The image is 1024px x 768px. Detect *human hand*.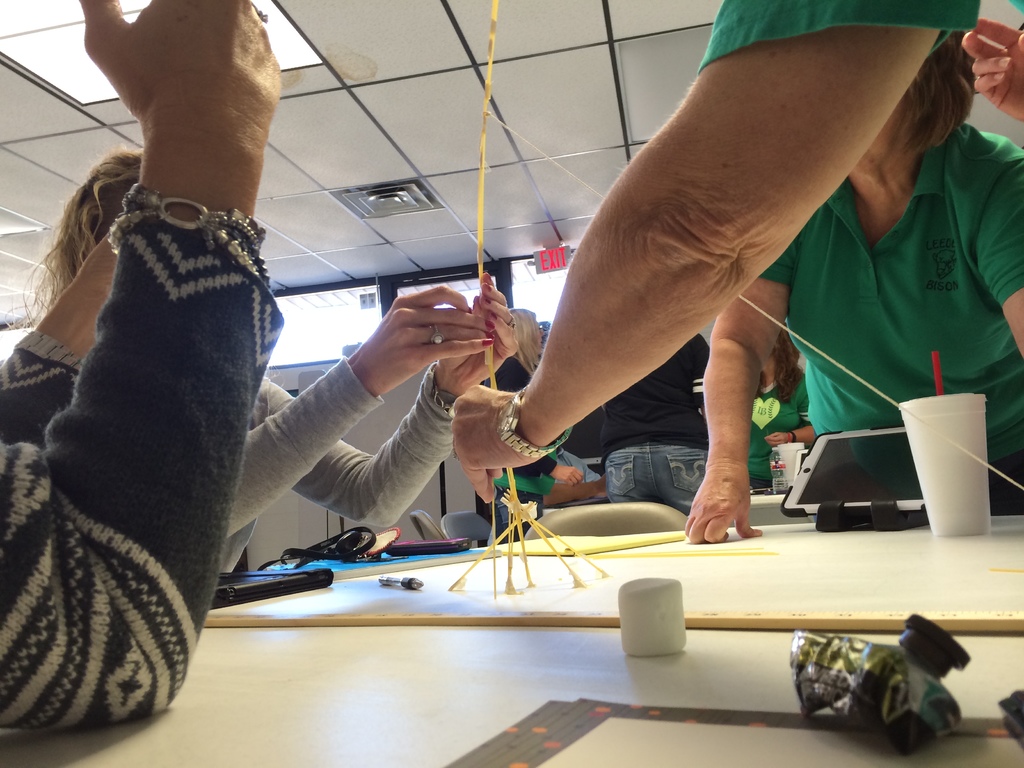
Detection: (left=78, top=0, right=280, bottom=135).
